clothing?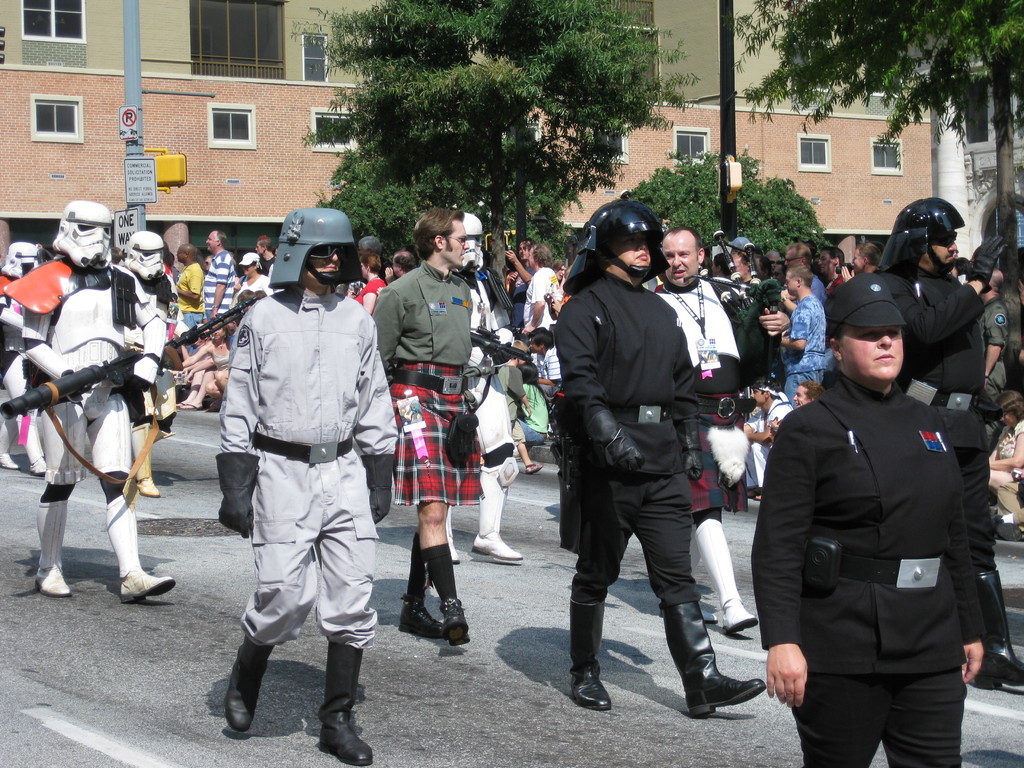
{"left": 885, "top": 276, "right": 992, "bottom": 573}
